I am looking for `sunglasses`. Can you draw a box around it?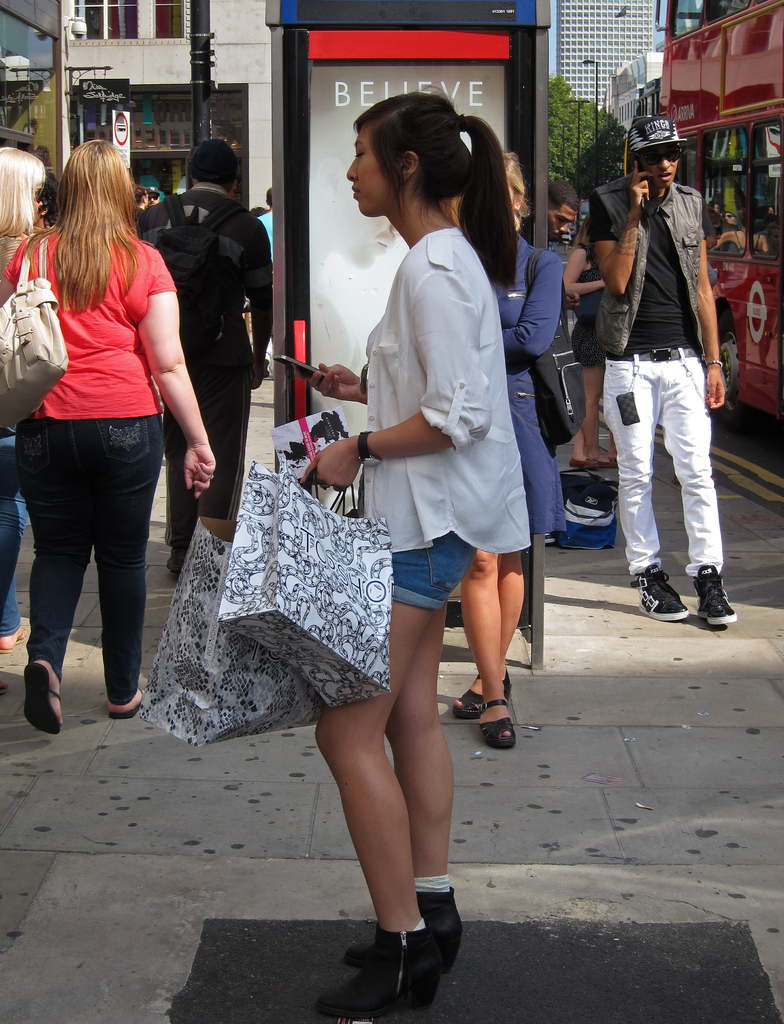
Sure, the bounding box is box(634, 146, 689, 168).
